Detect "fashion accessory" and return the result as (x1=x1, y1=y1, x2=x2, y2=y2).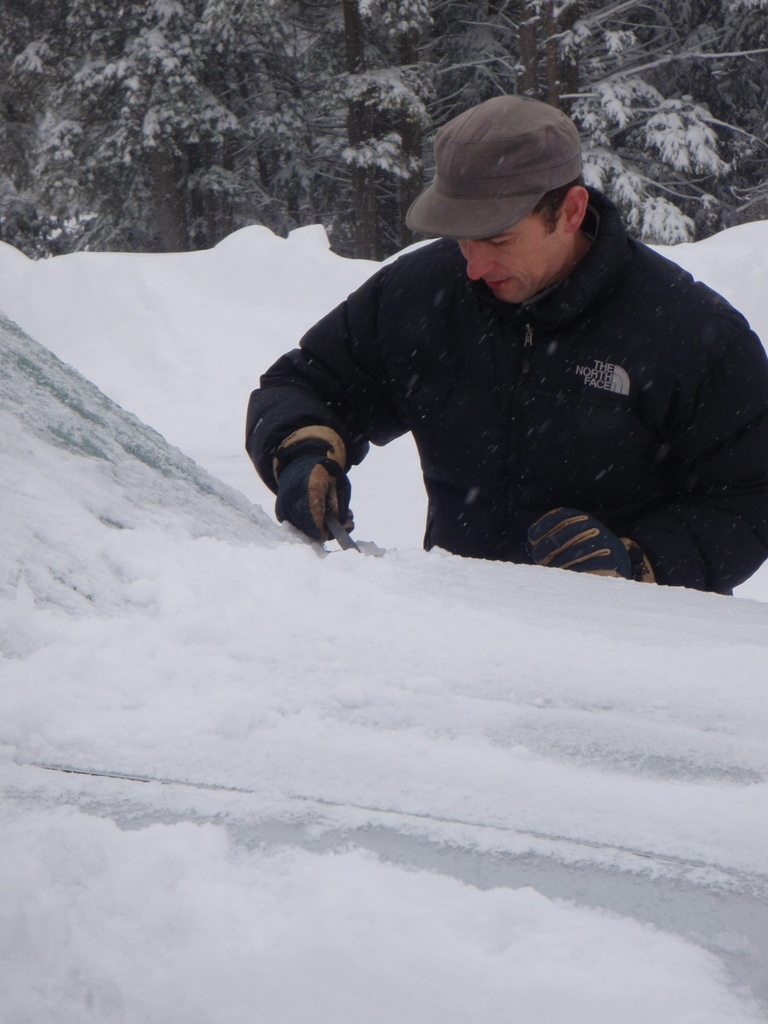
(x1=401, y1=93, x2=584, y2=244).
